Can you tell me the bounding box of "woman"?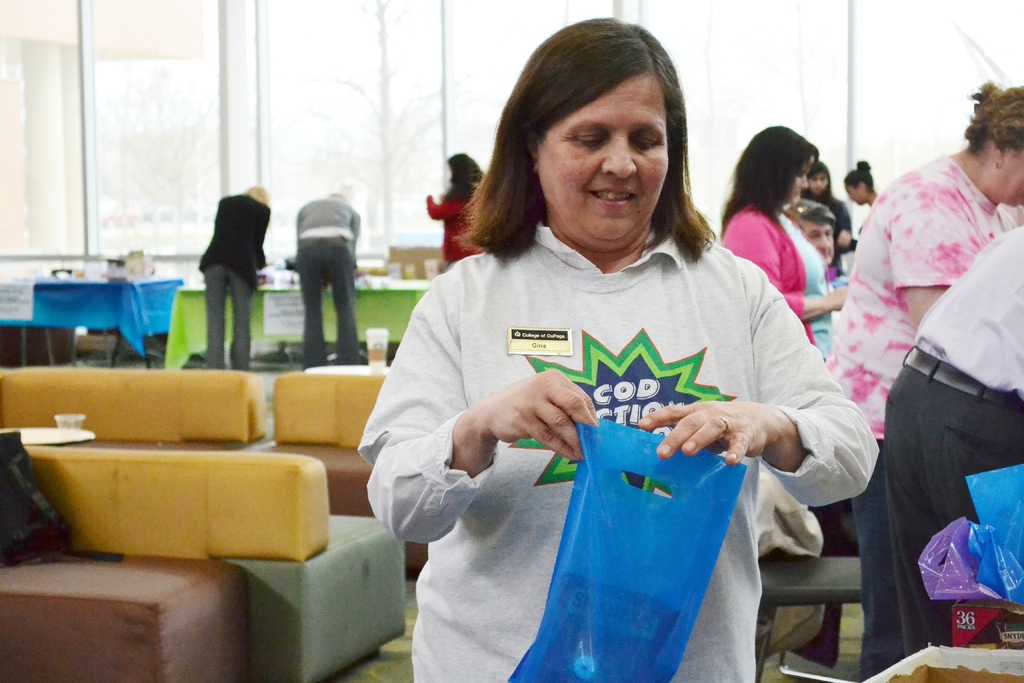
<box>840,158,879,252</box>.
